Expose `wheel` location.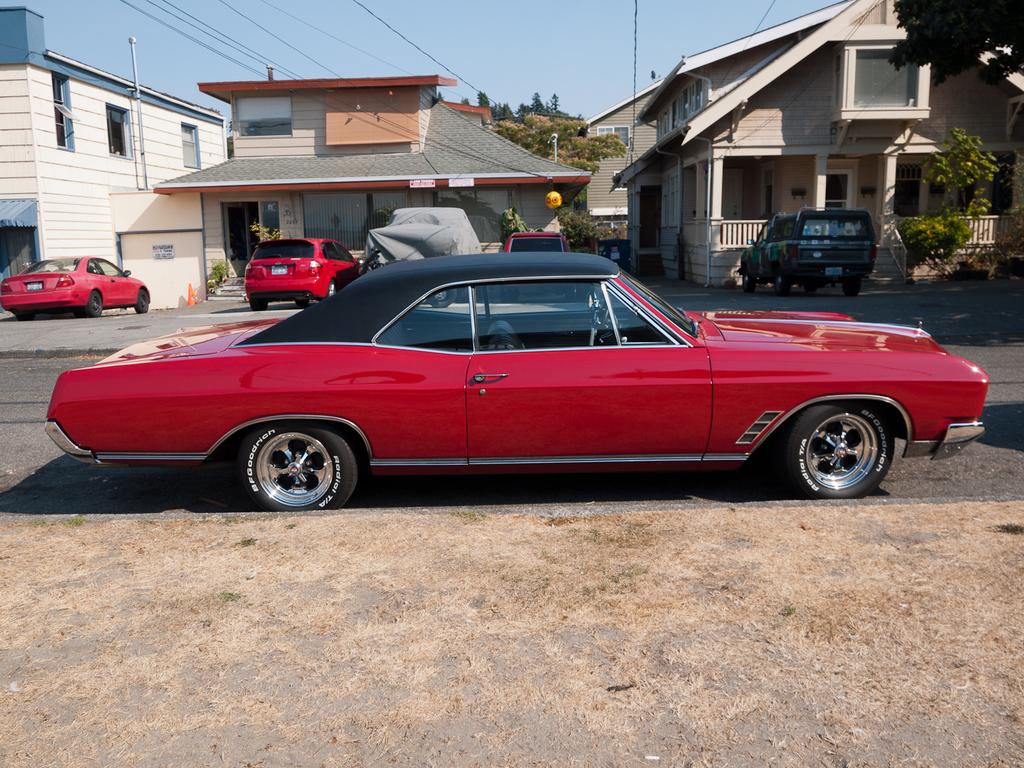
Exposed at 784/401/902/503.
